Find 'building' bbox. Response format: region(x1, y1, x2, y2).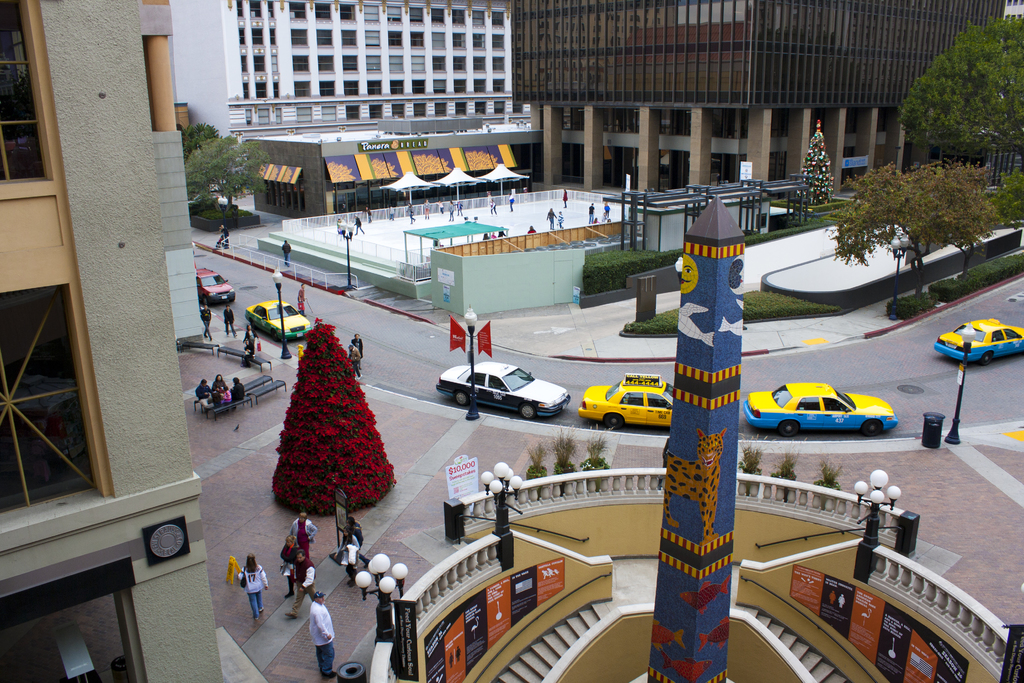
region(172, 0, 510, 138).
